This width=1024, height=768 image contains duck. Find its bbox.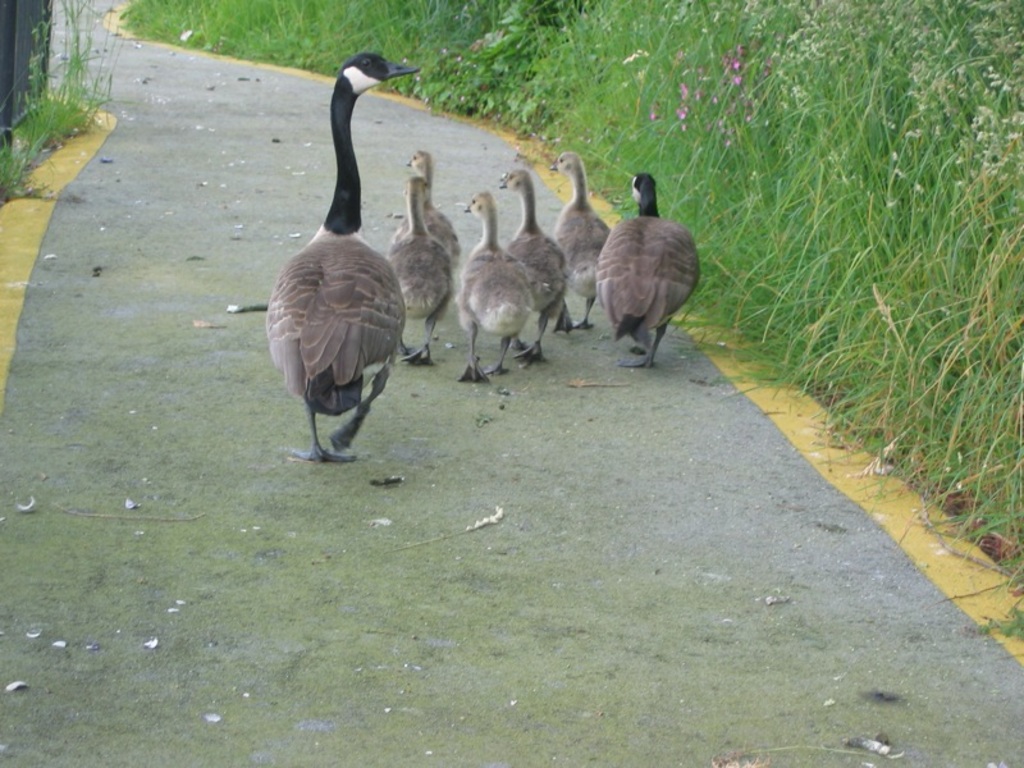
x1=458 y1=193 x2=531 y2=379.
